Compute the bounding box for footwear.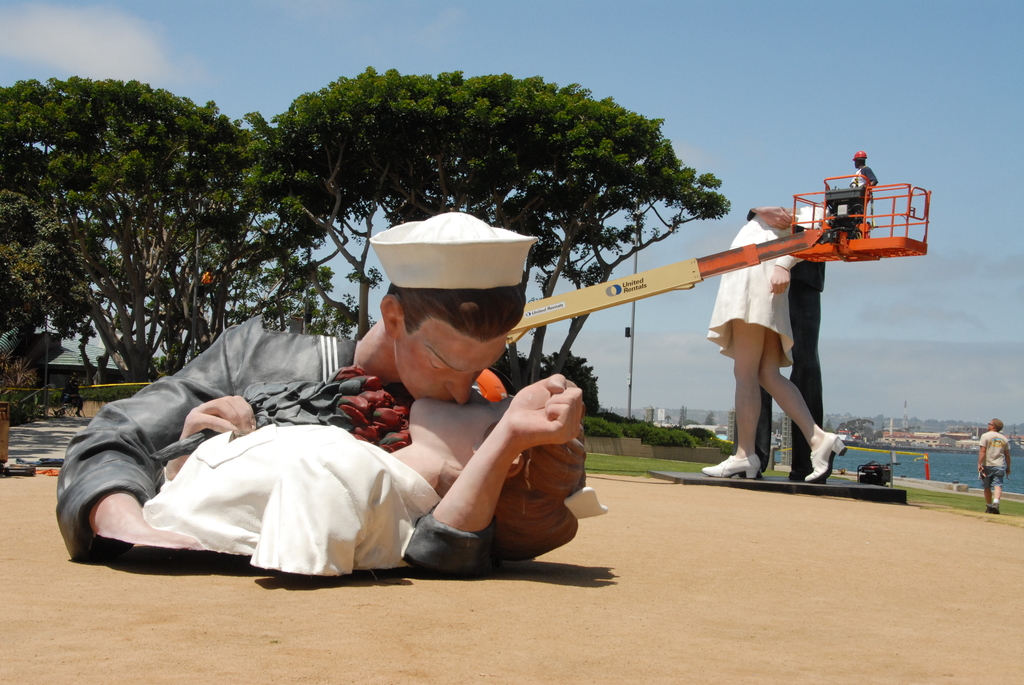
[x1=984, y1=504, x2=992, y2=514].
